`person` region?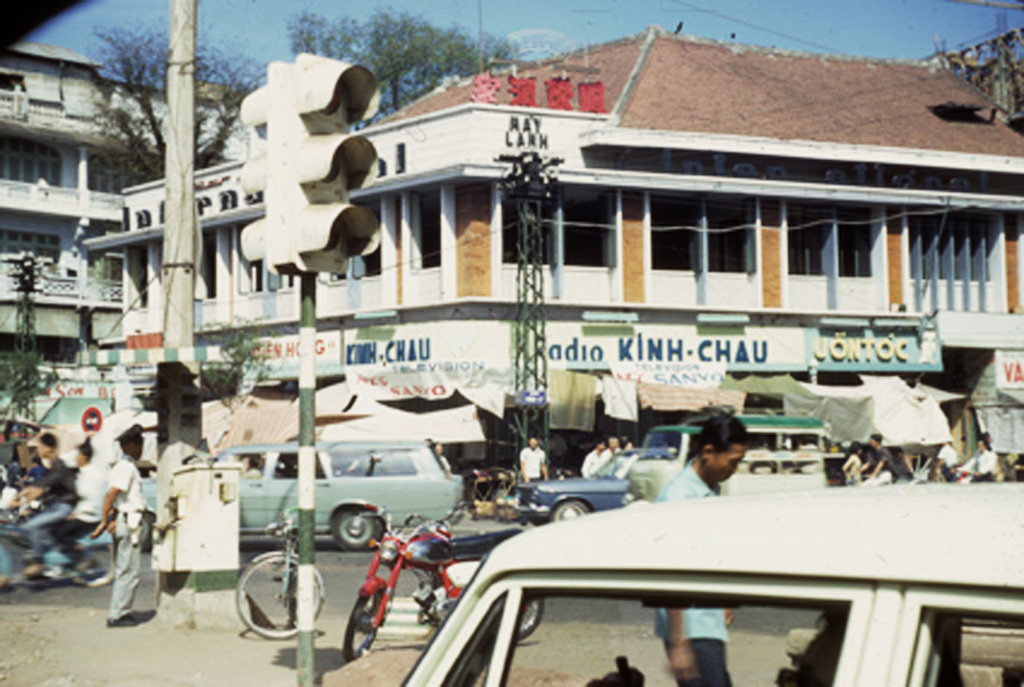
{"left": 14, "top": 433, "right": 80, "bottom": 588}
